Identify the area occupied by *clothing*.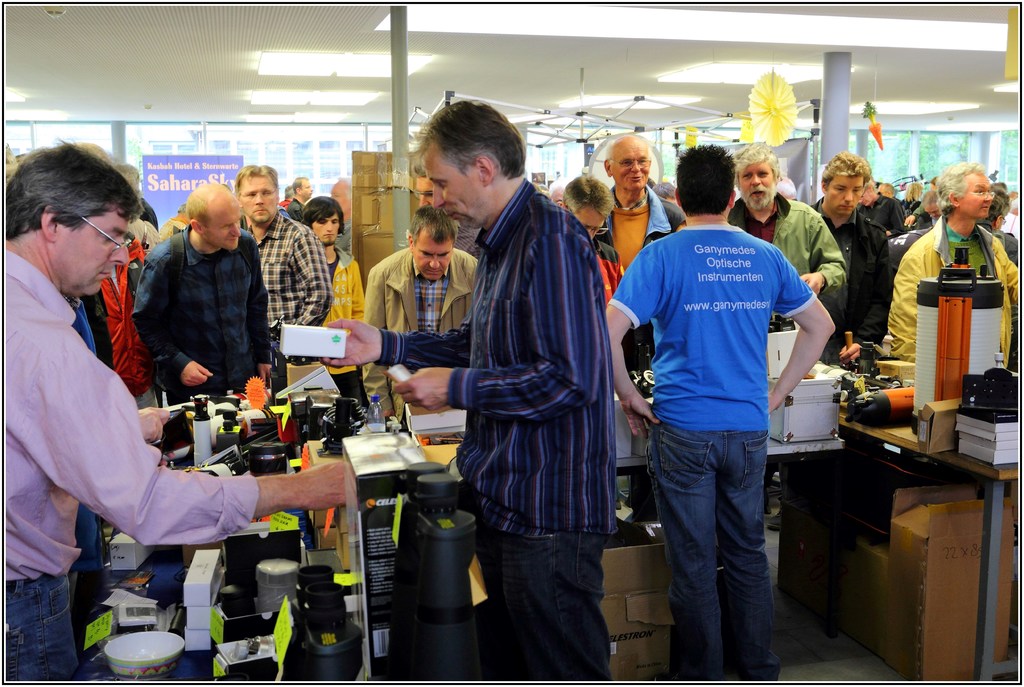
Area: [887, 213, 1020, 369].
